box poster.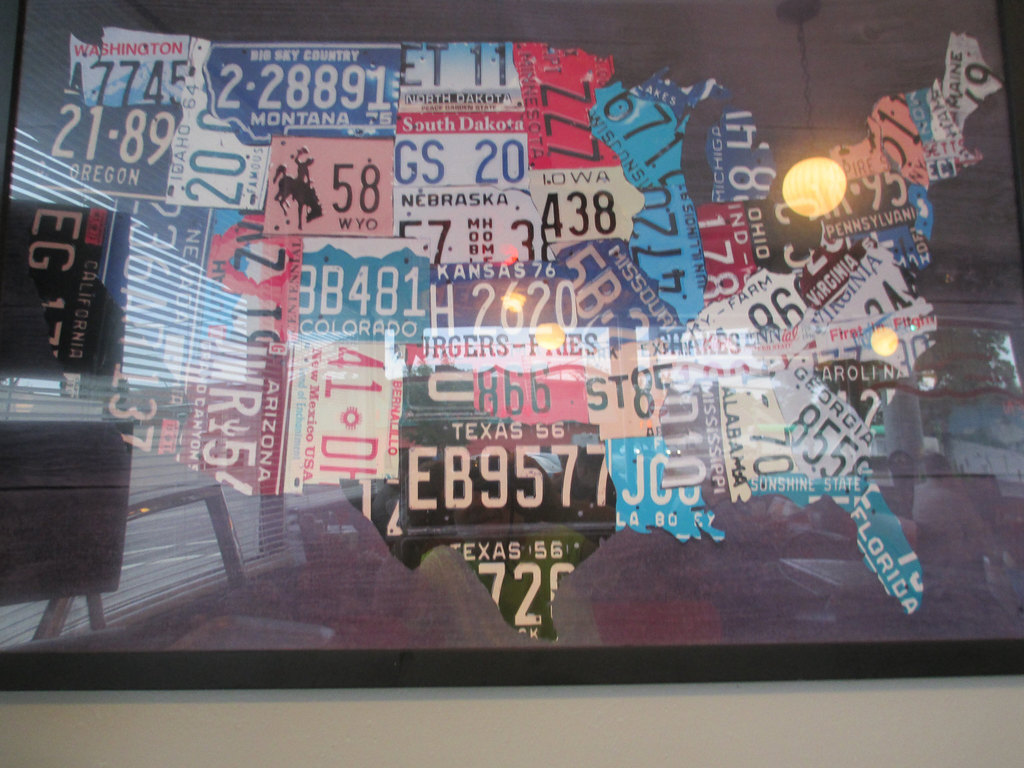
Rect(2, 0, 1023, 653).
